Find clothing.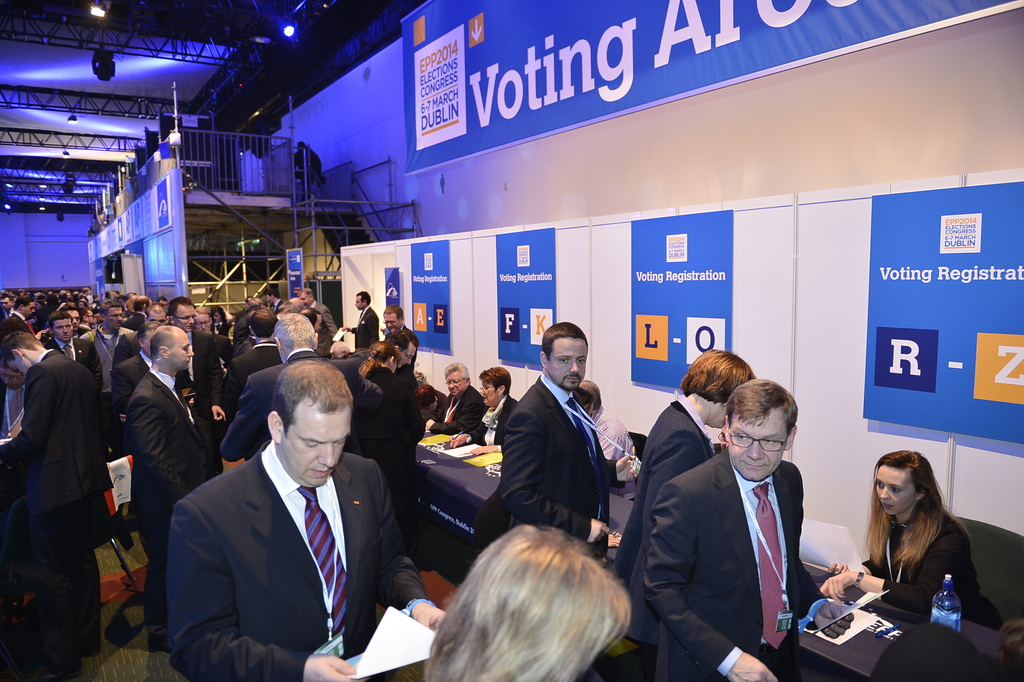
left=0, top=350, right=111, bottom=667.
